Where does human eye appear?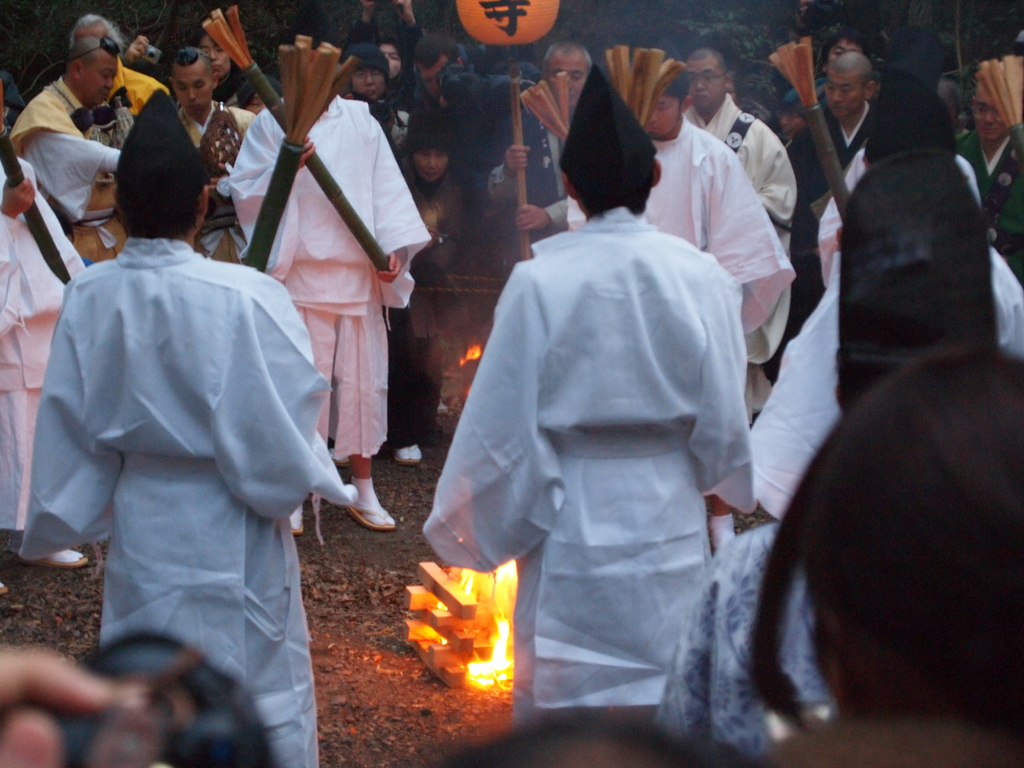
Appears at box=[388, 52, 399, 60].
